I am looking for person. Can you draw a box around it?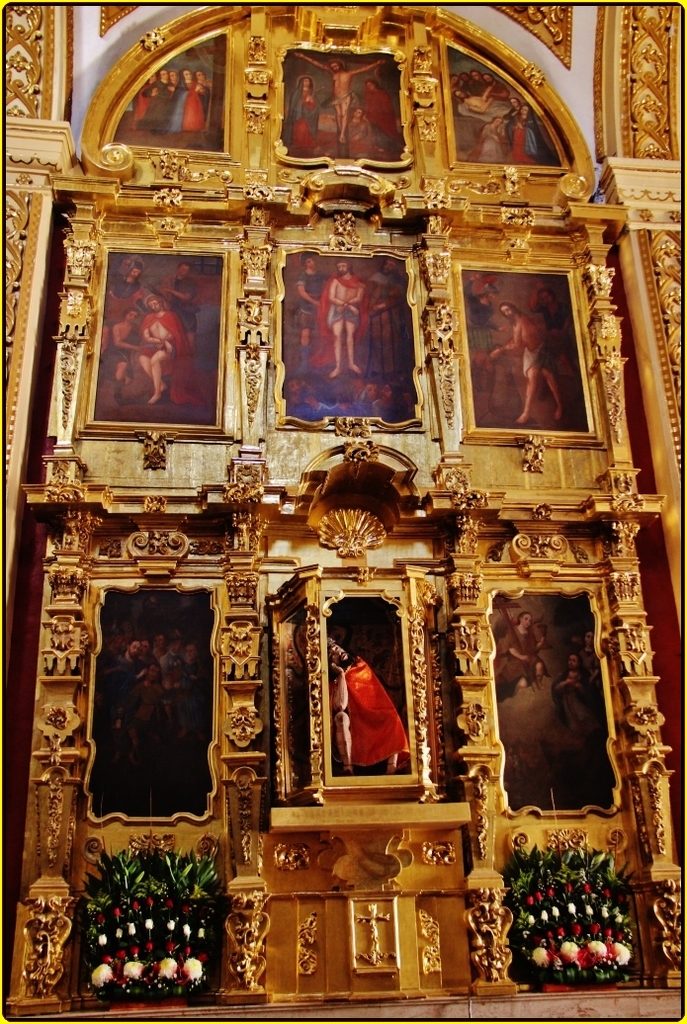
Sure, the bounding box is [292,55,384,142].
